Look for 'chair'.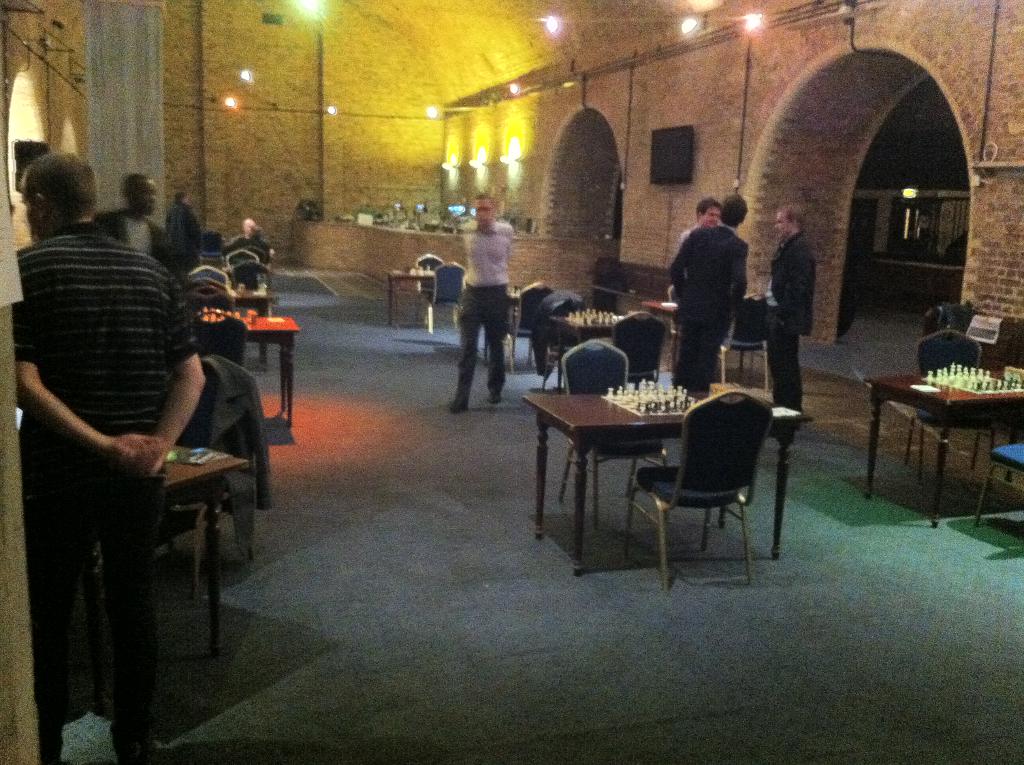
Found: bbox=[419, 249, 442, 315].
